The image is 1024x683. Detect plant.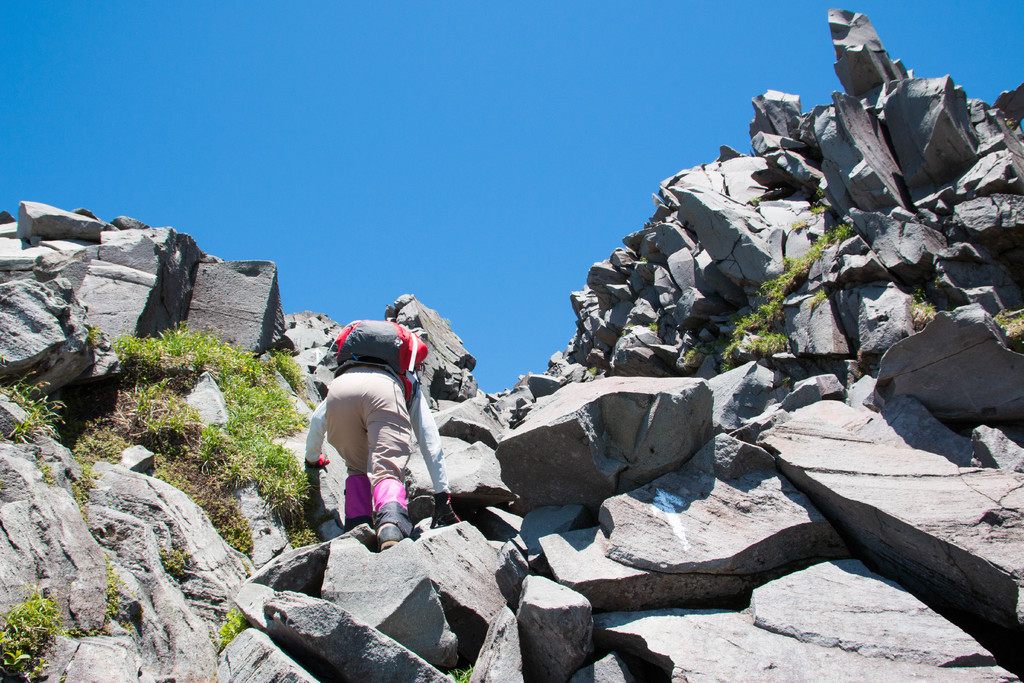
Detection: (812, 290, 826, 304).
